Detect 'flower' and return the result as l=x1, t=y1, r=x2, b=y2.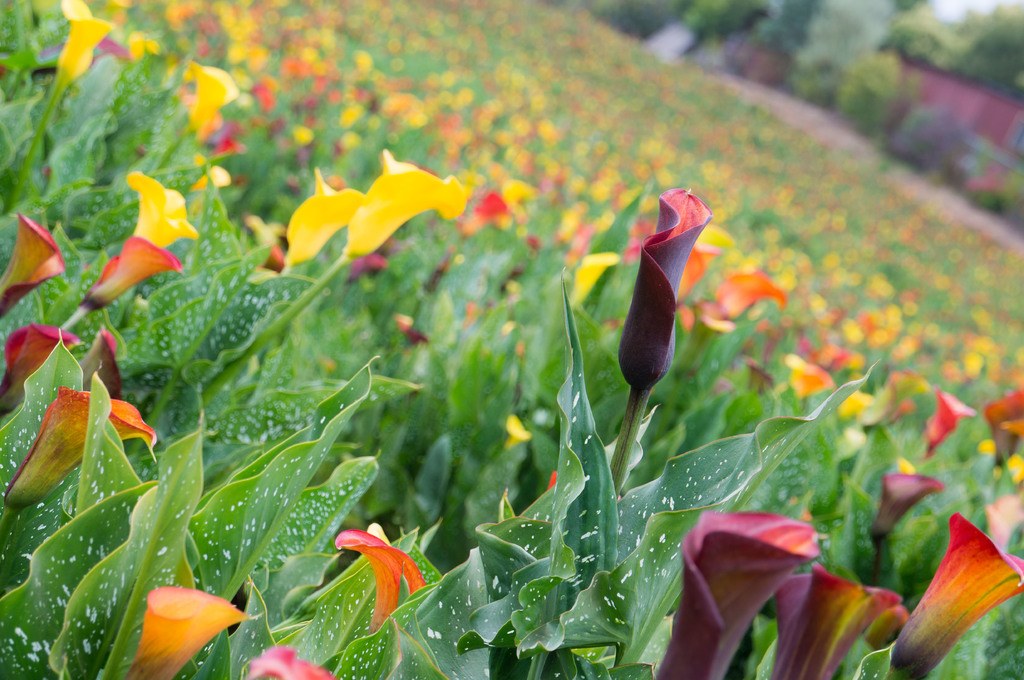
l=867, t=474, r=948, b=547.
